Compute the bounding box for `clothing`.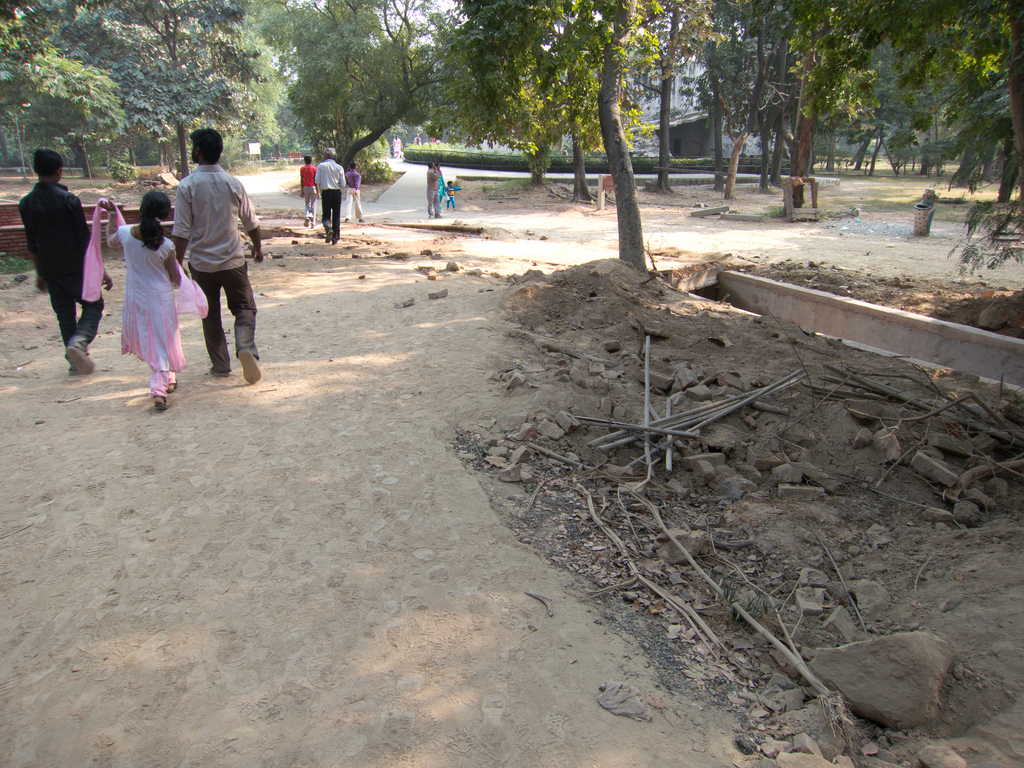
303 166 317 227.
